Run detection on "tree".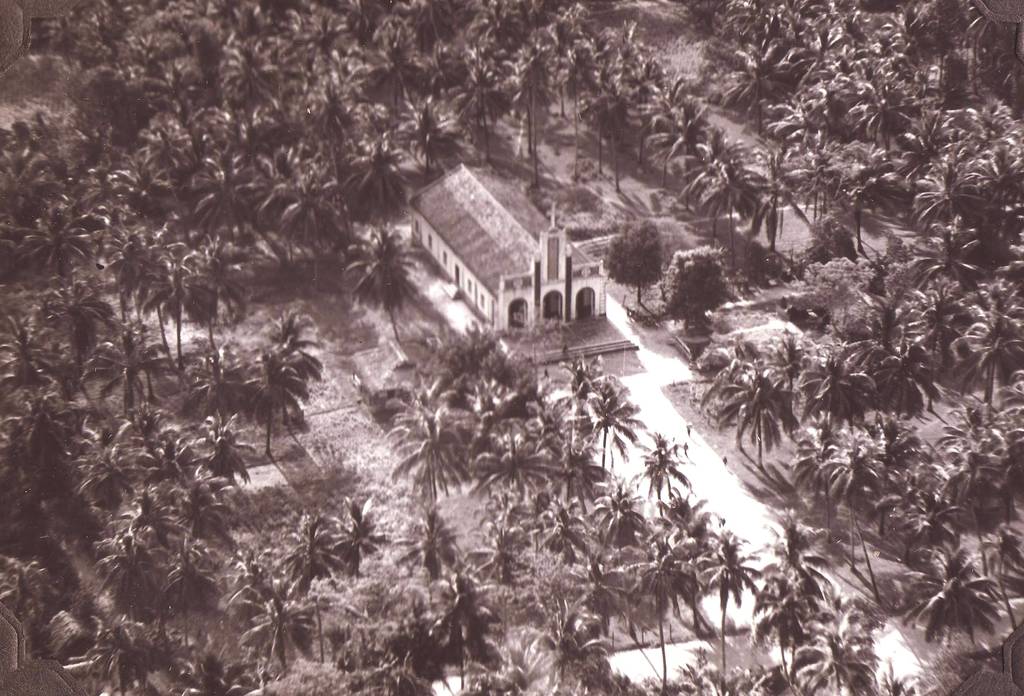
Result: <bbox>86, 330, 163, 418</bbox>.
